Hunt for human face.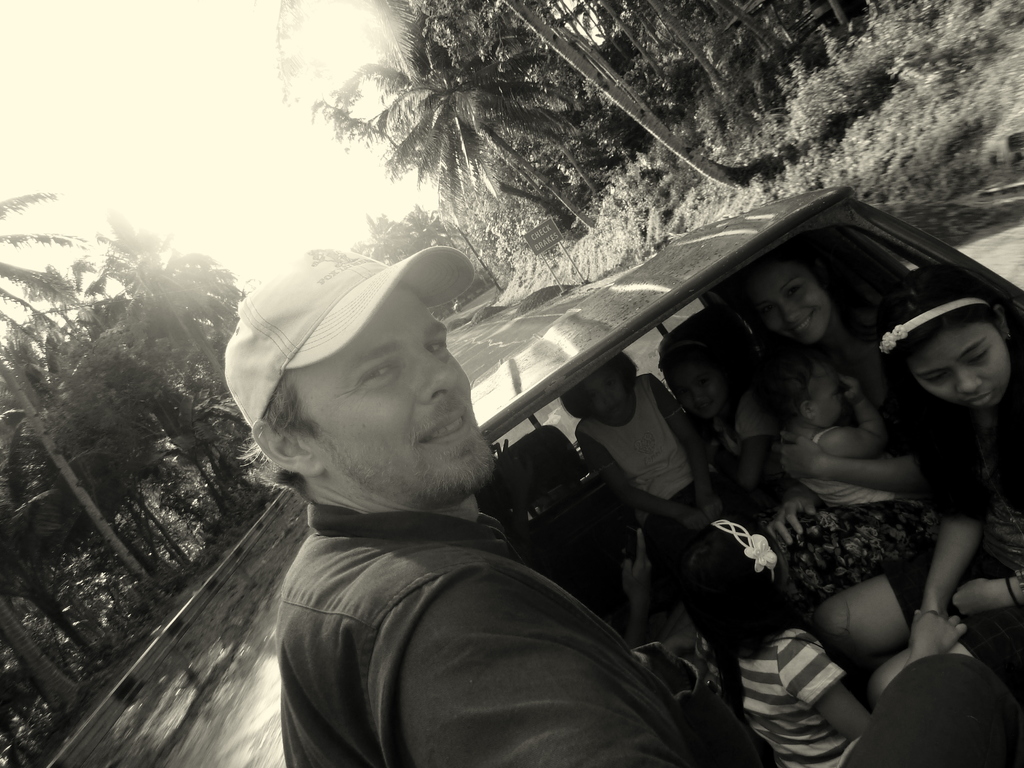
Hunted down at <region>744, 256, 830, 346</region>.
